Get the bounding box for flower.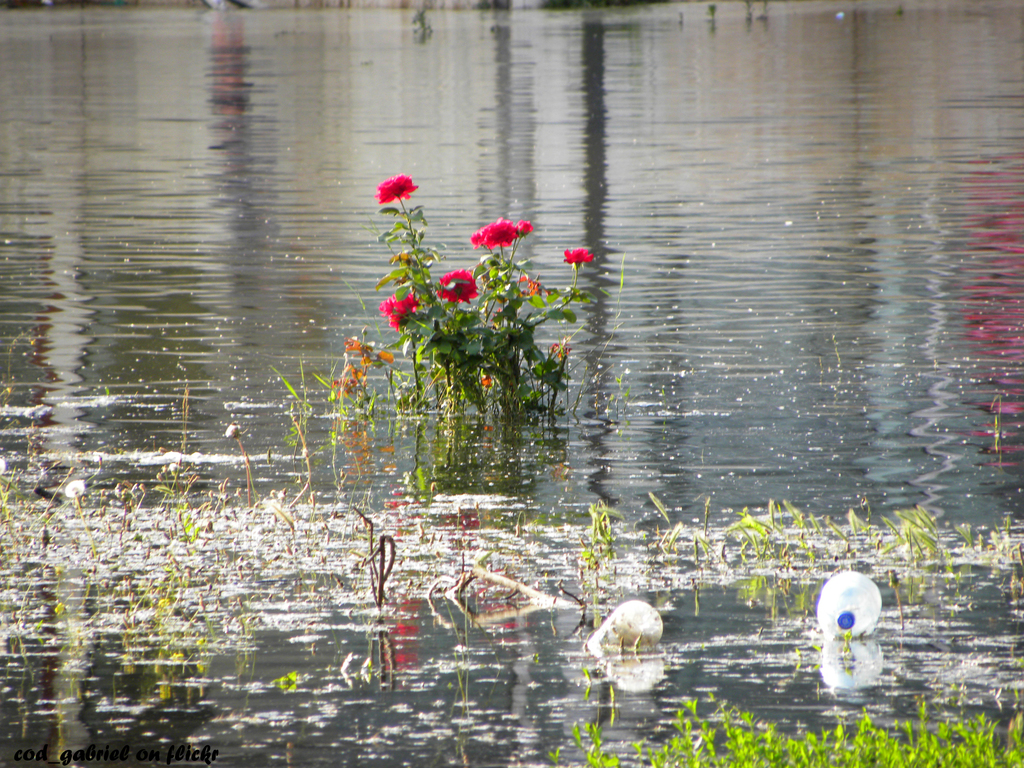
(left=518, top=220, right=534, bottom=236).
